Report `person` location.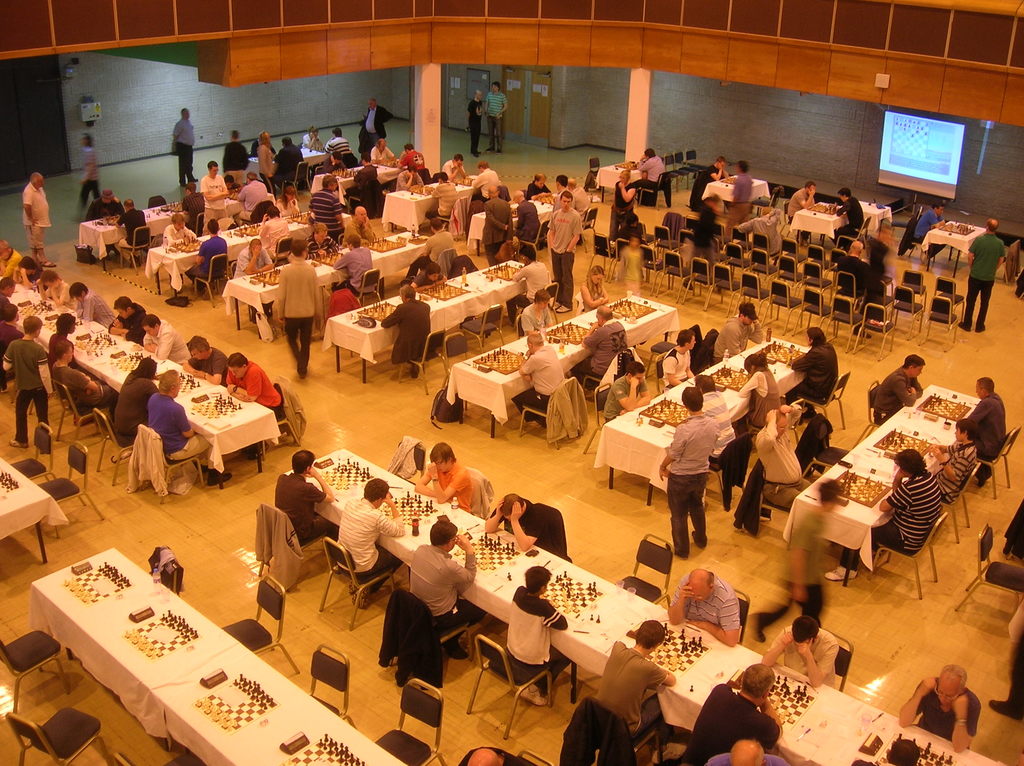
Report: [x1=896, y1=662, x2=981, y2=751].
